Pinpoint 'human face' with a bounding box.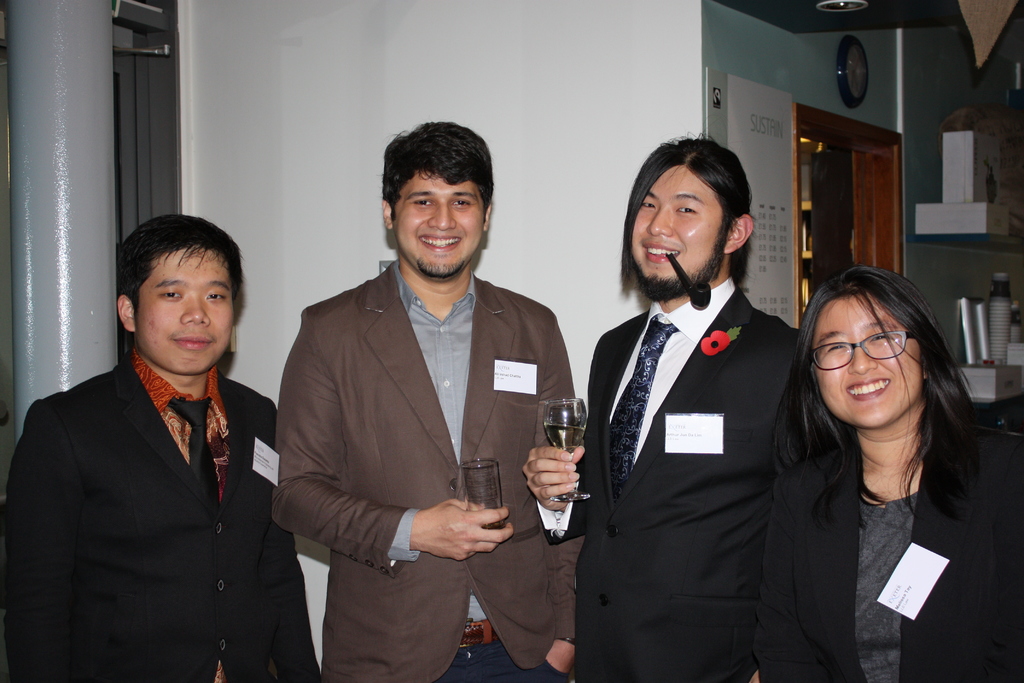
l=636, t=164, r=724, b=290.
